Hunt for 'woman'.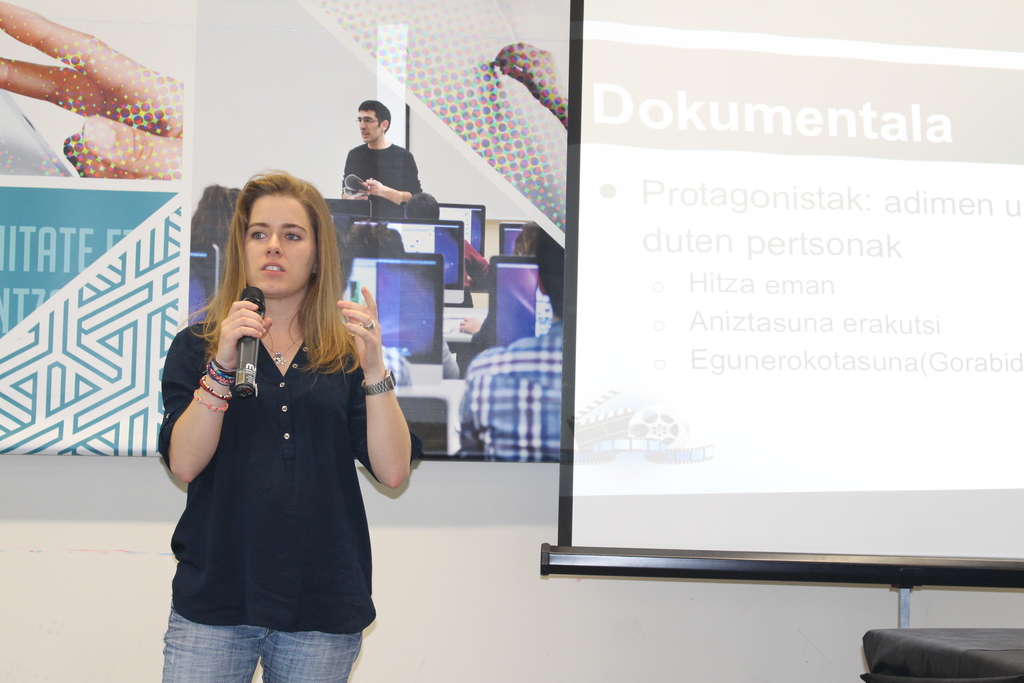
Hunted down at box=[157, 172, 421, 681].
